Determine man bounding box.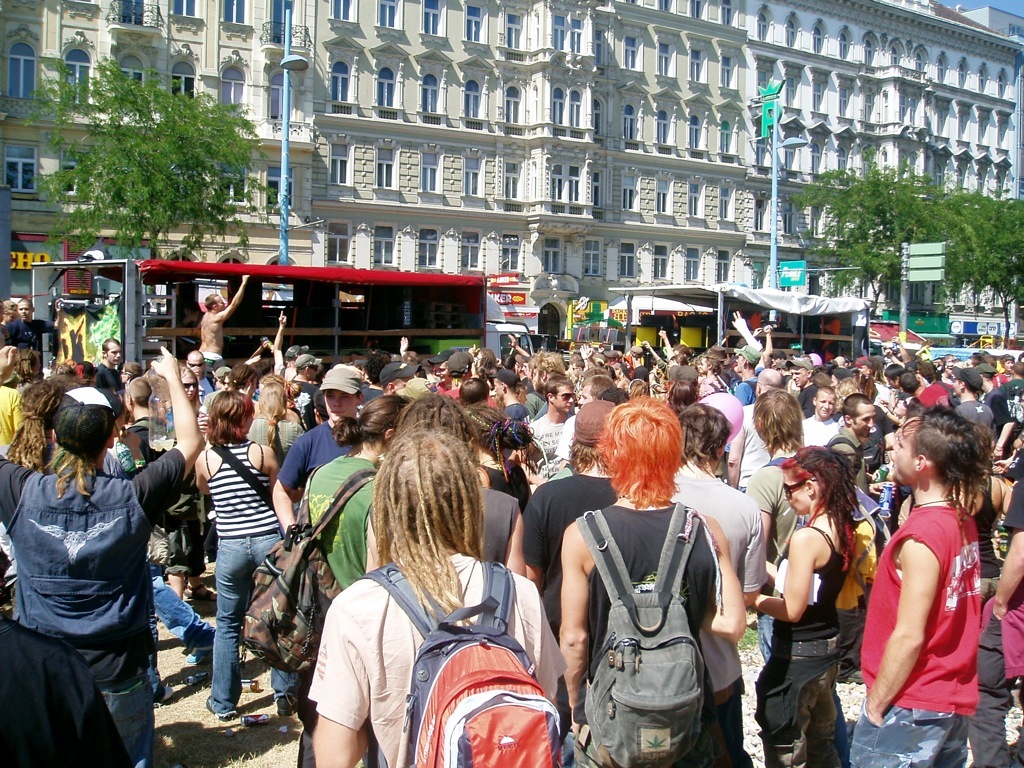
Determined: 196,273,250,373.
